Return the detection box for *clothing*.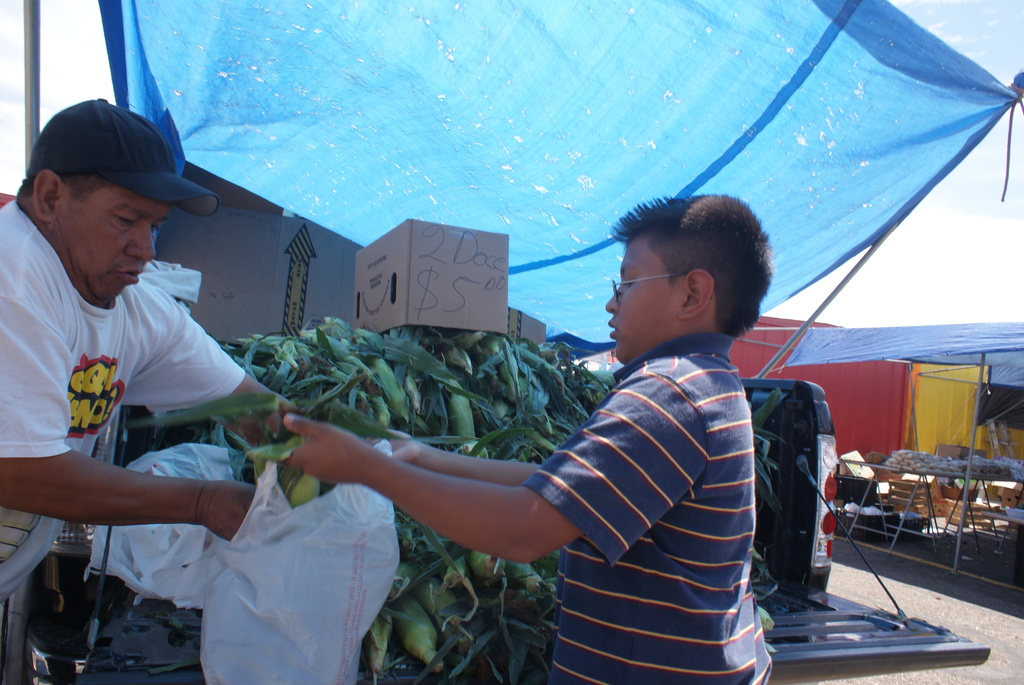
(501,281,813,680).
